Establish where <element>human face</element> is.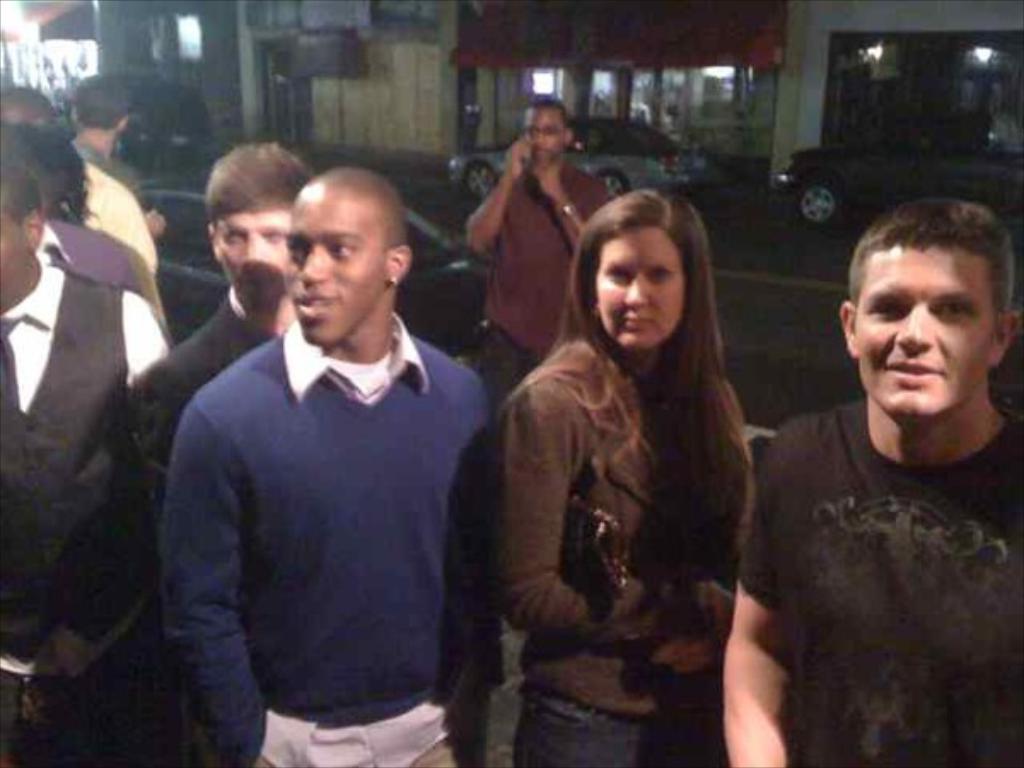
Established at {"x1": 587, "y1": 230, "x2": 681, "y2": 355}.
